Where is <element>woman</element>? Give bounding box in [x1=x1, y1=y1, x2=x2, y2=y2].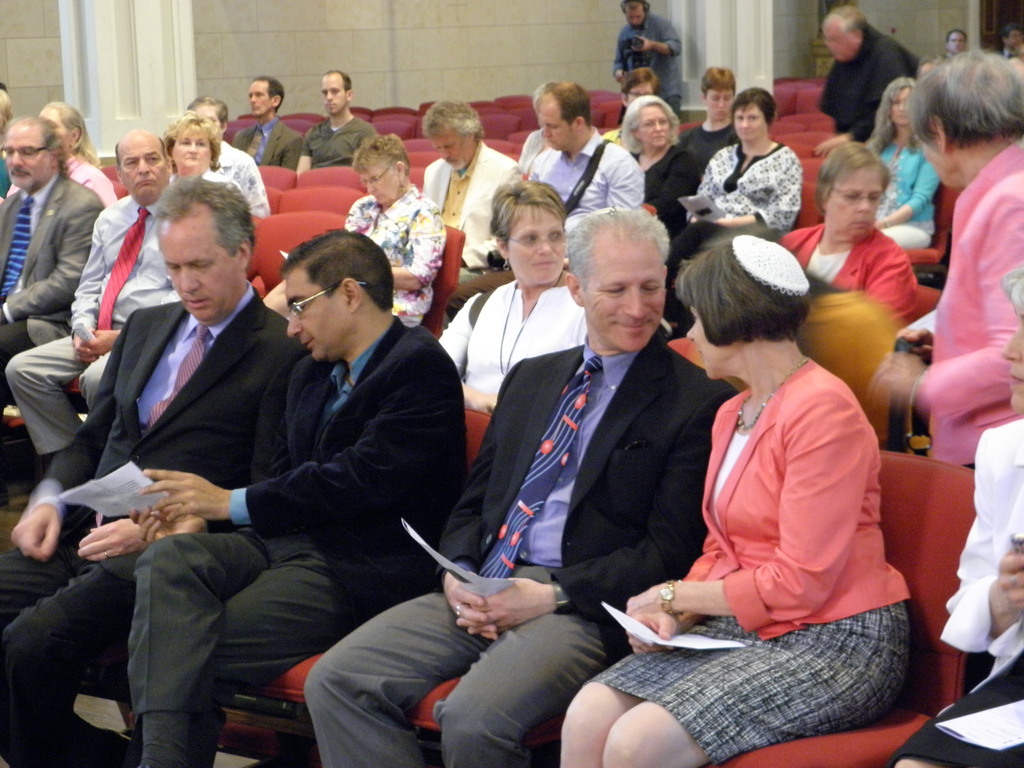
[x1=668, y1=82, x2=809, y2=278].
